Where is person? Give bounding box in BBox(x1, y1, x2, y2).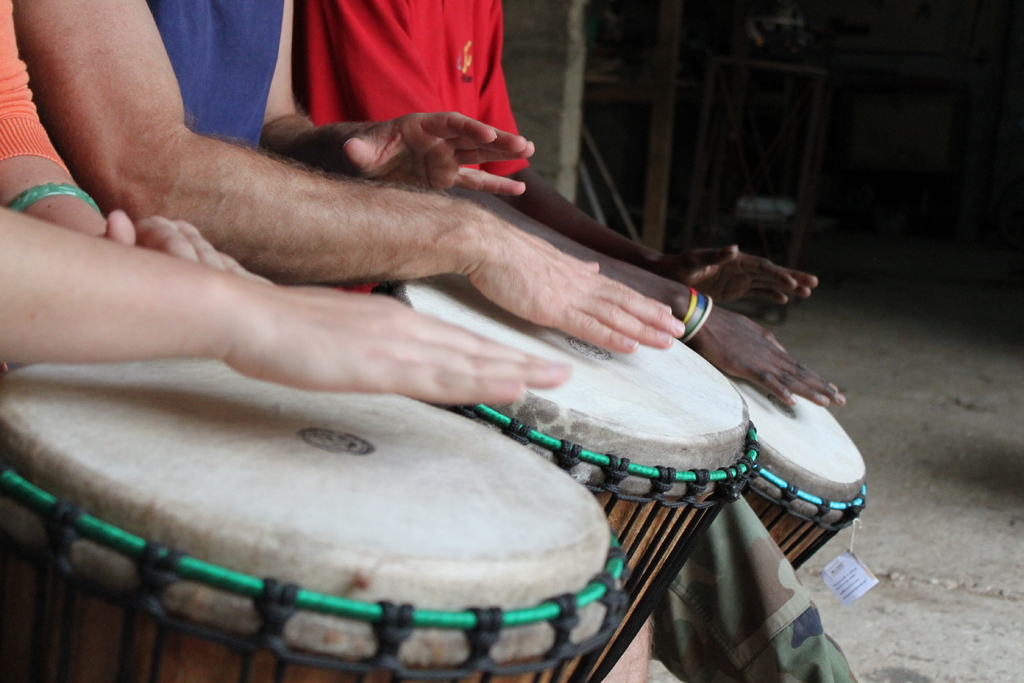
BBox(10, 0, 862, 682).
